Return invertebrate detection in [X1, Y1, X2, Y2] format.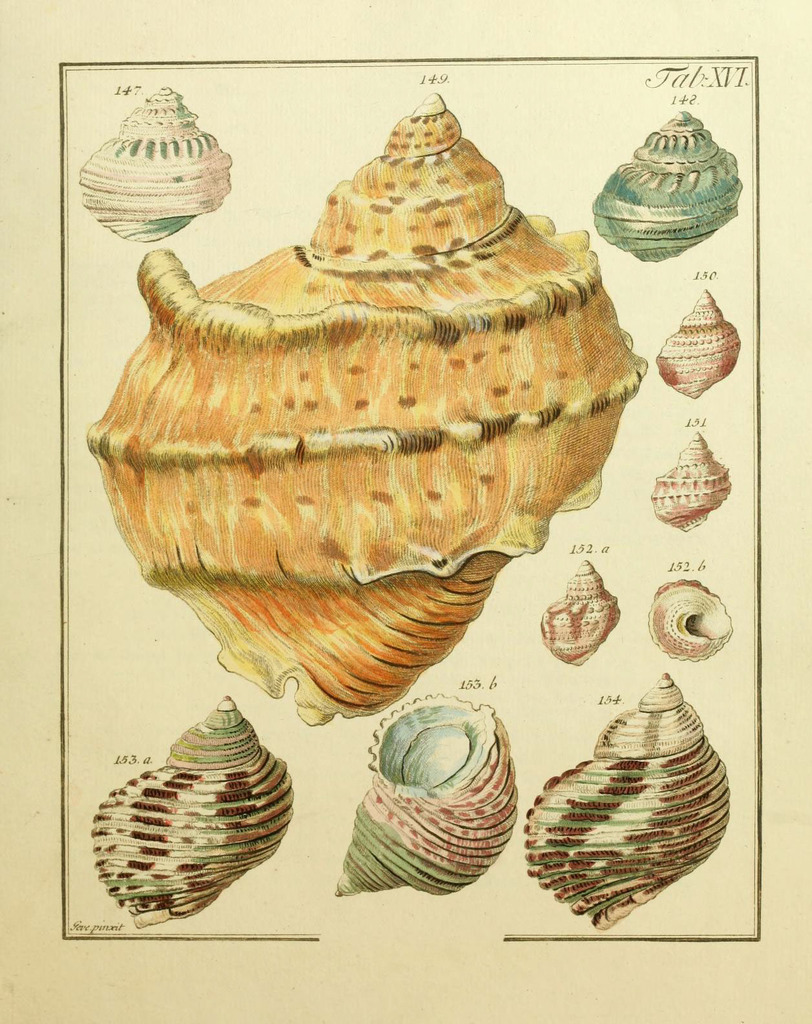
[542, 563, 621, 669].
